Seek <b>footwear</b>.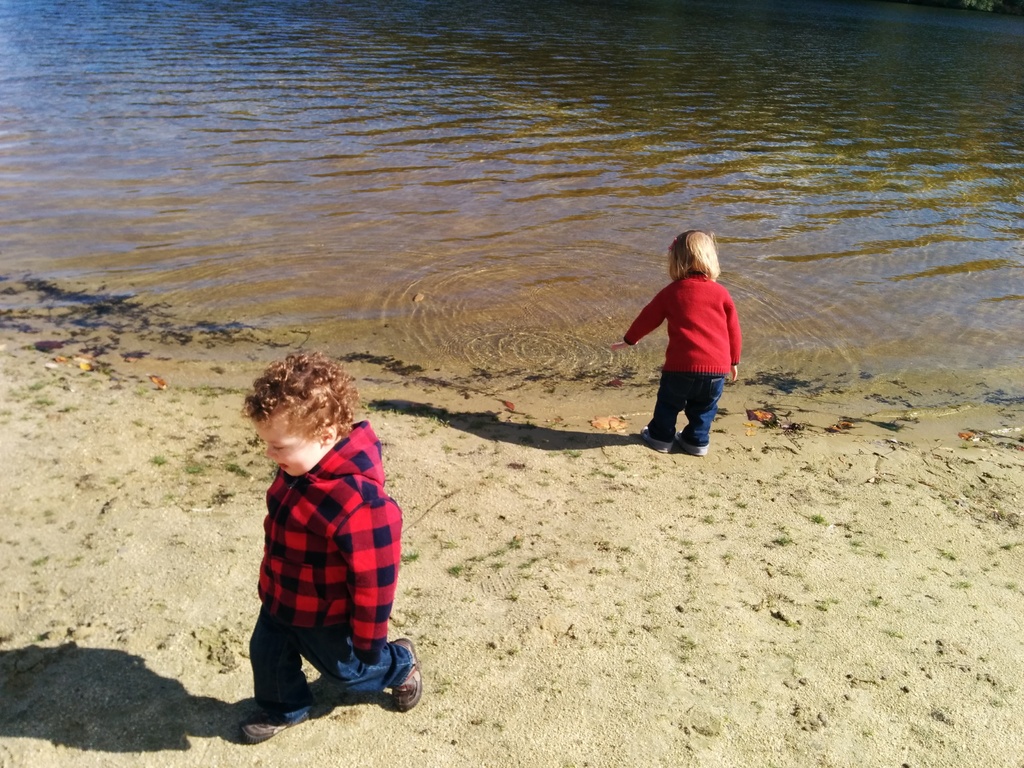
detection(641, 424, 673, 456).
